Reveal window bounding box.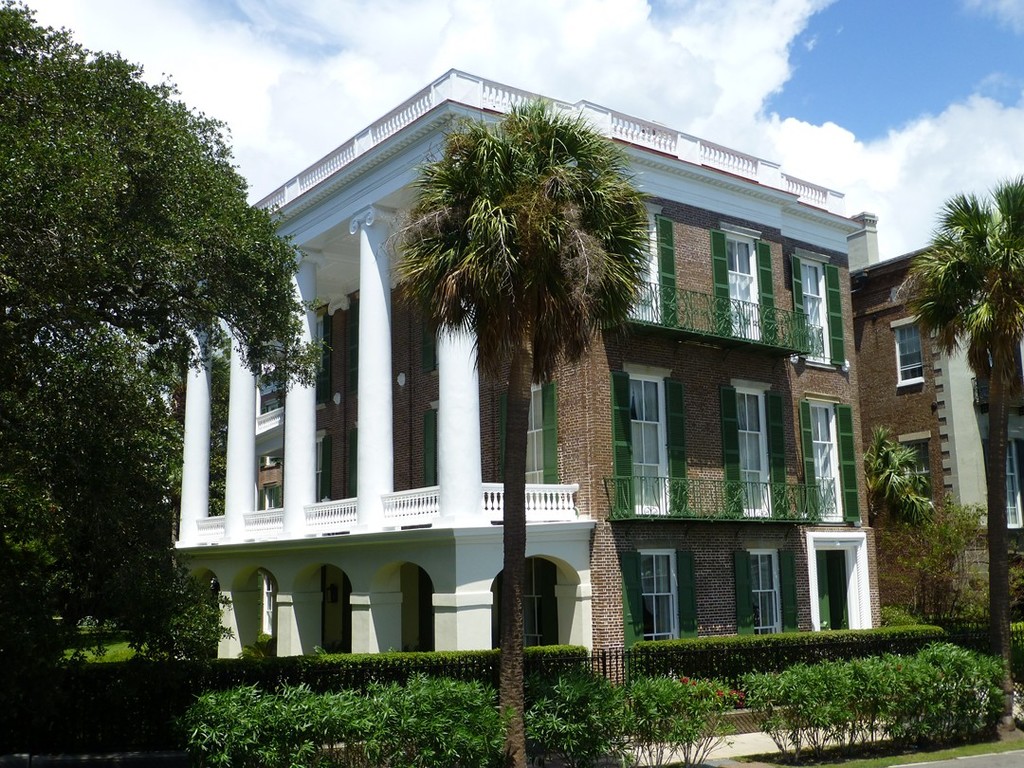
Revealed: [627,201,679,324].
